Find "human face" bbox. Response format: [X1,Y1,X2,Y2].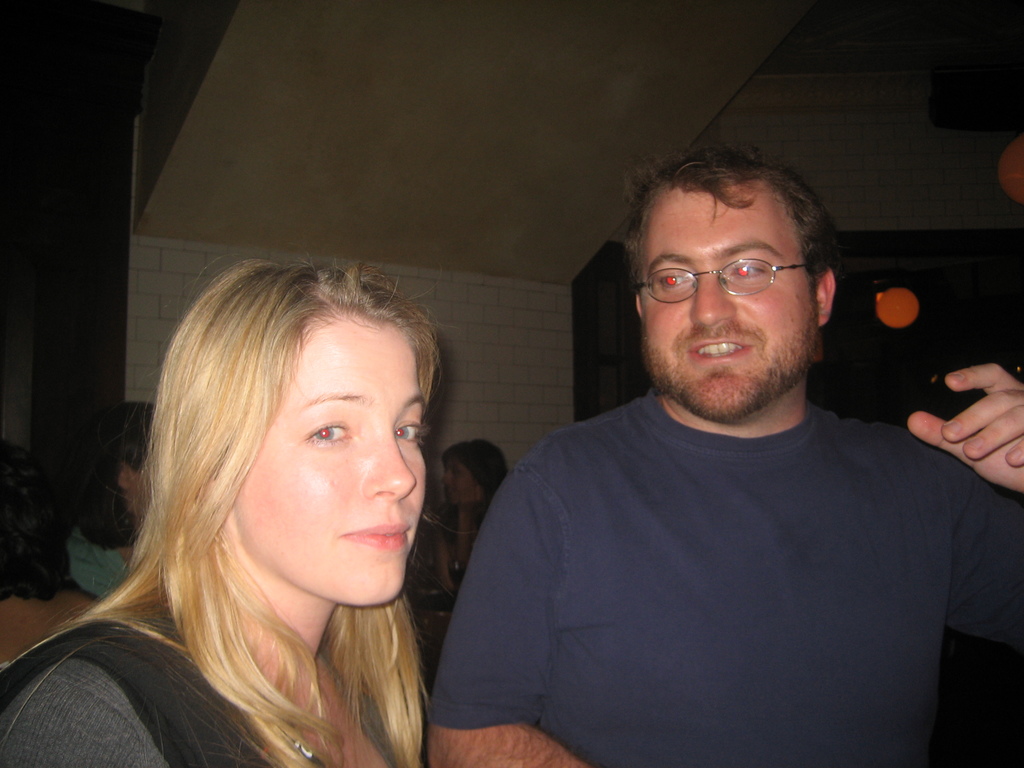
[443,459,481,504].
